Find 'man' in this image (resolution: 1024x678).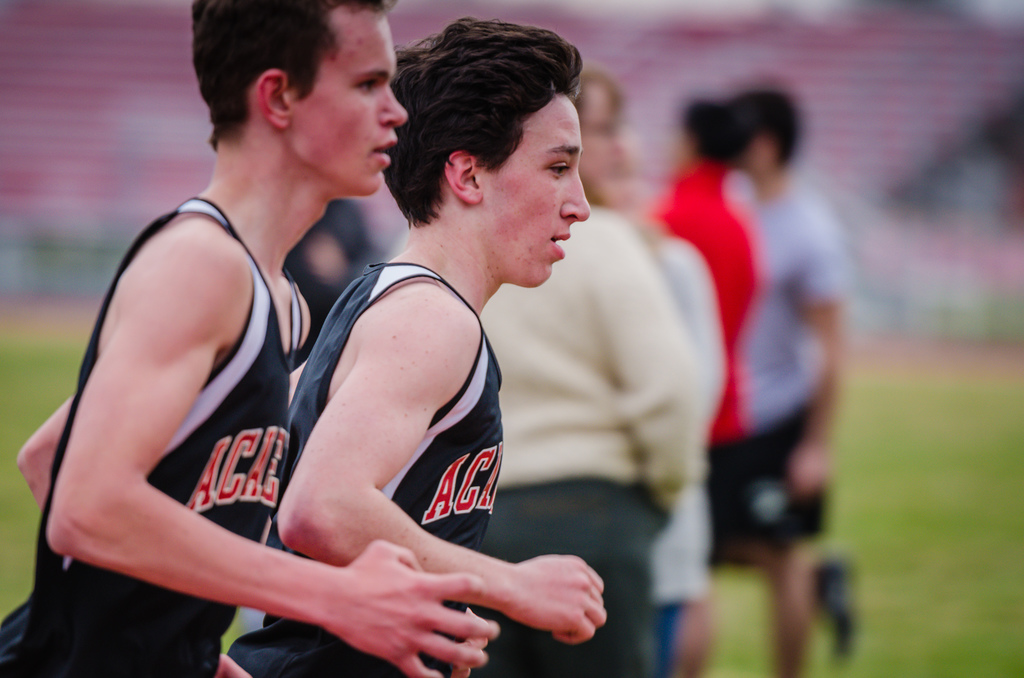
l=722, t=87, r=861, b=677.
